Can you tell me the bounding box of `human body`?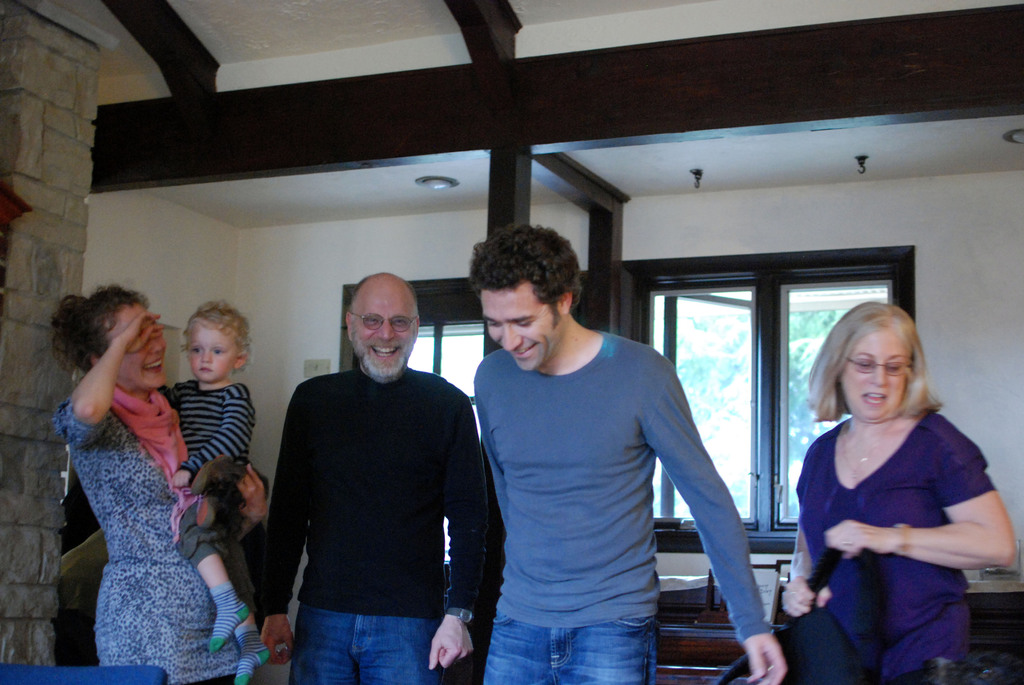
[x1=169, y1=301, x2=259, y2=679].
